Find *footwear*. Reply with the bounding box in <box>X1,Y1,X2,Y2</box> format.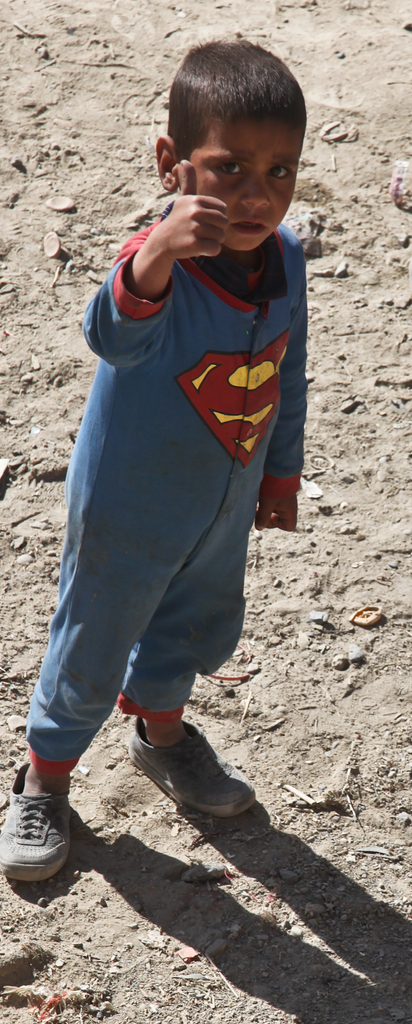
<box>131,708,294,810</box>.
